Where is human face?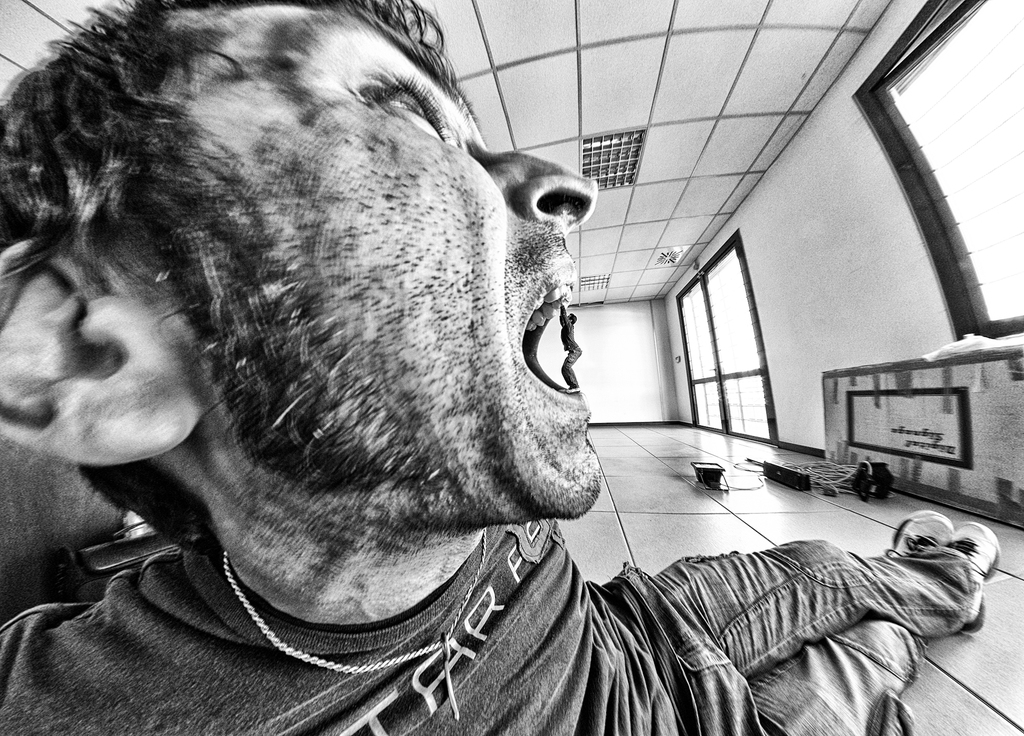
BBox(118, 35, 598, 518).
